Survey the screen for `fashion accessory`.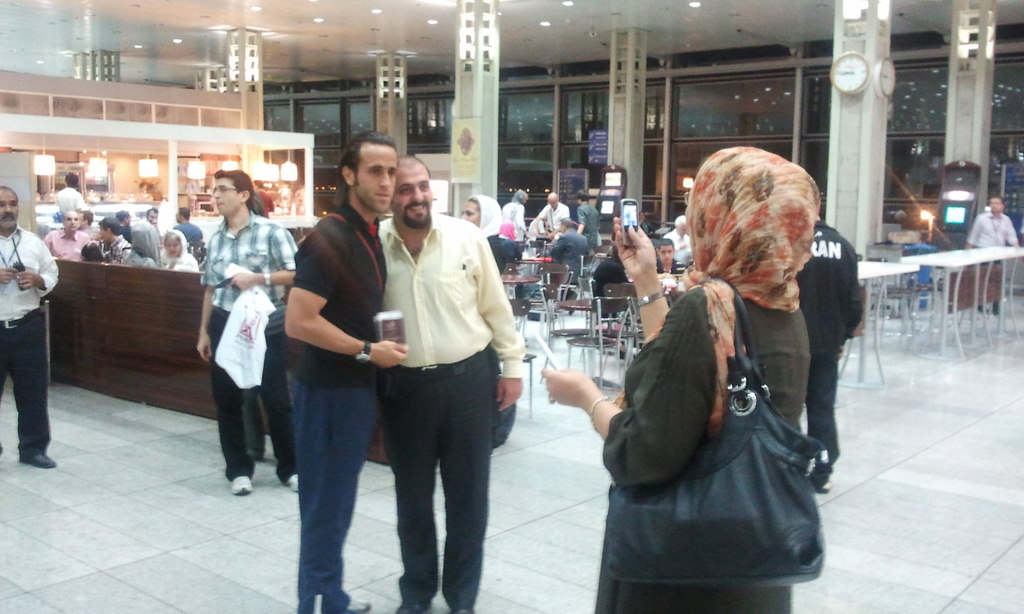
Survey found: {"x1": 263, "y1": 272, "x2": 271, "y2": 290}.
